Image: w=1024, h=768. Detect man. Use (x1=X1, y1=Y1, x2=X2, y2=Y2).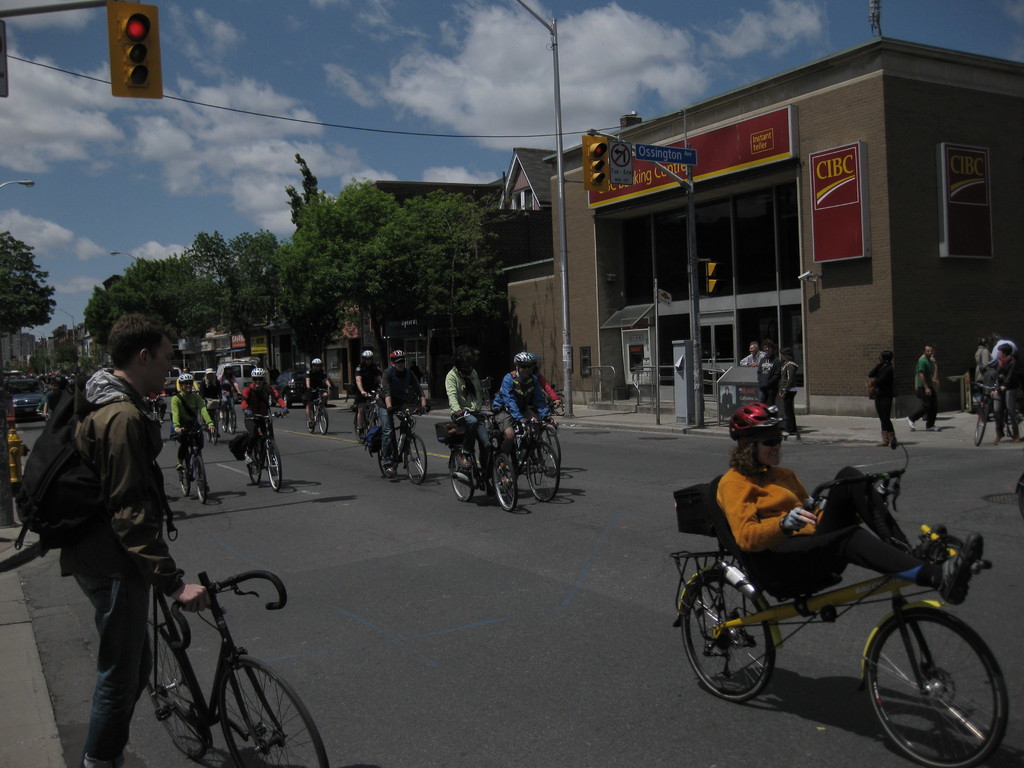
(x1=754, y1=339, x2=781, y2=406).
